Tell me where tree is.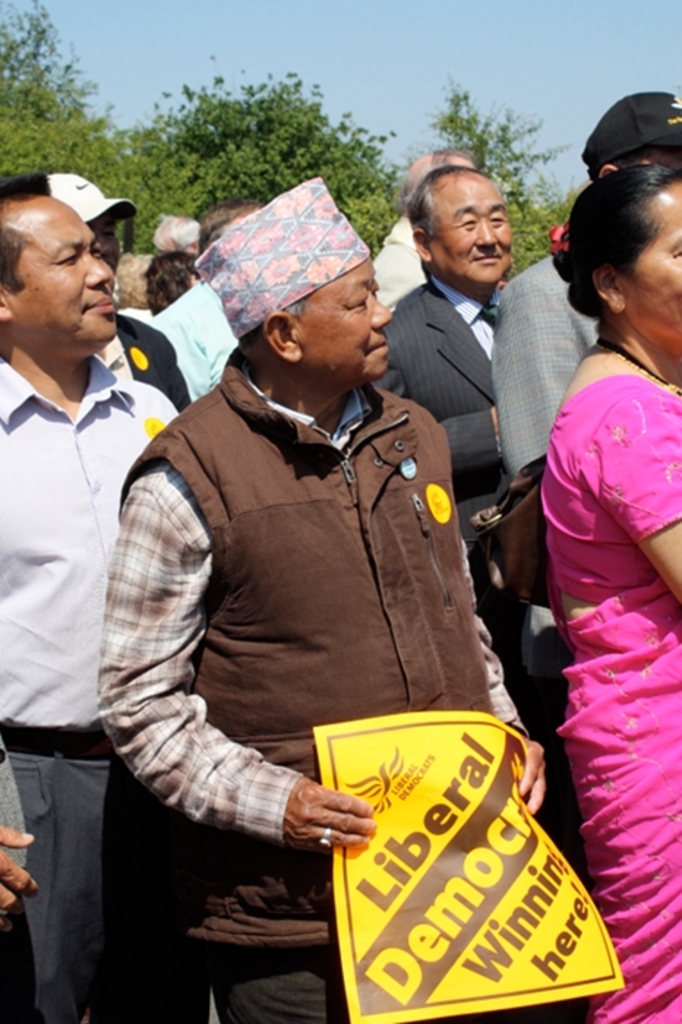
tree is at [438, 80, 563, 266].
